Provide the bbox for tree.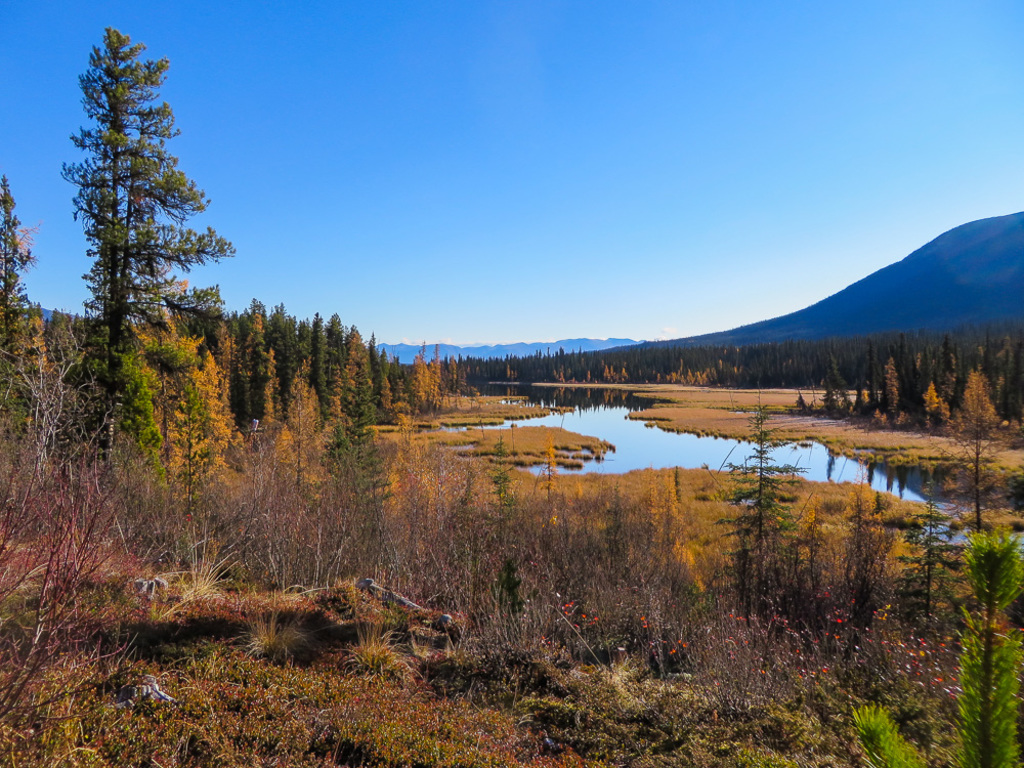
bbox=[940, 398, 958, 434].
